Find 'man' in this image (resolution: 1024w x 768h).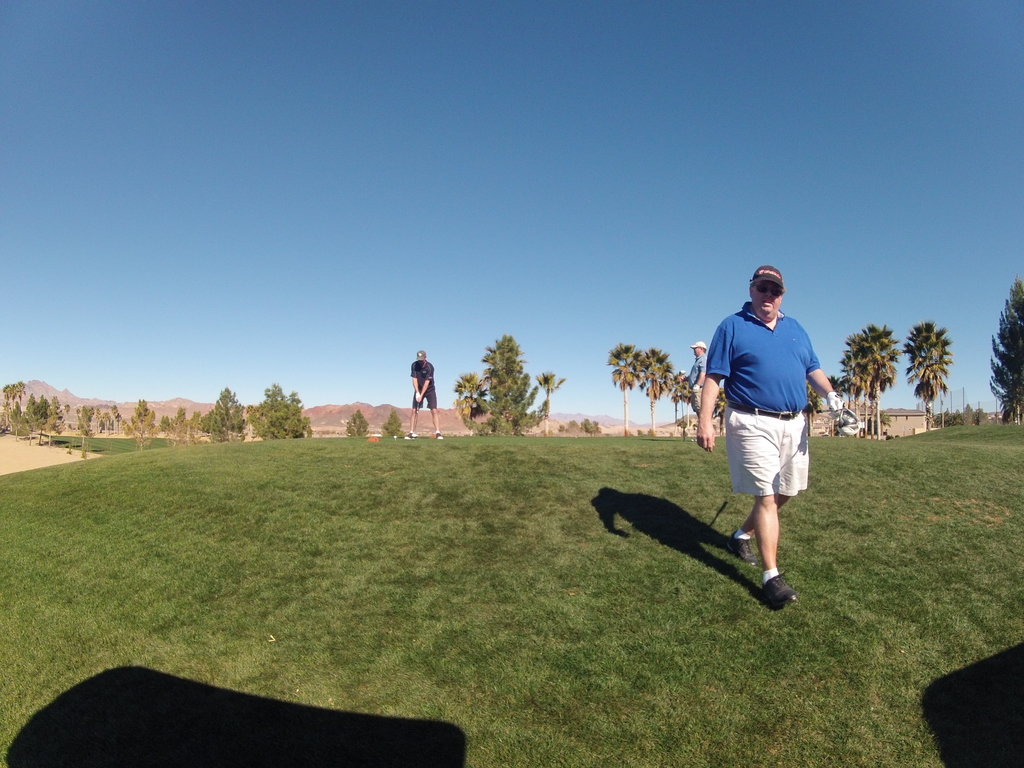
region(698, 268, 854, 622).
